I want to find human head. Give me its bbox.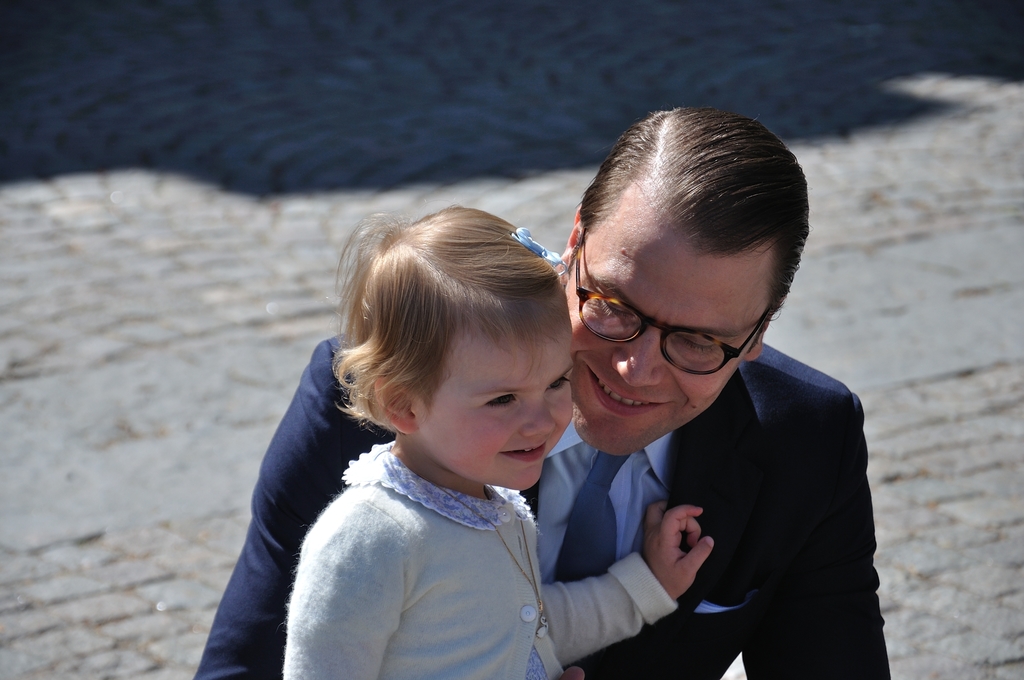
[317,201,564,541].
